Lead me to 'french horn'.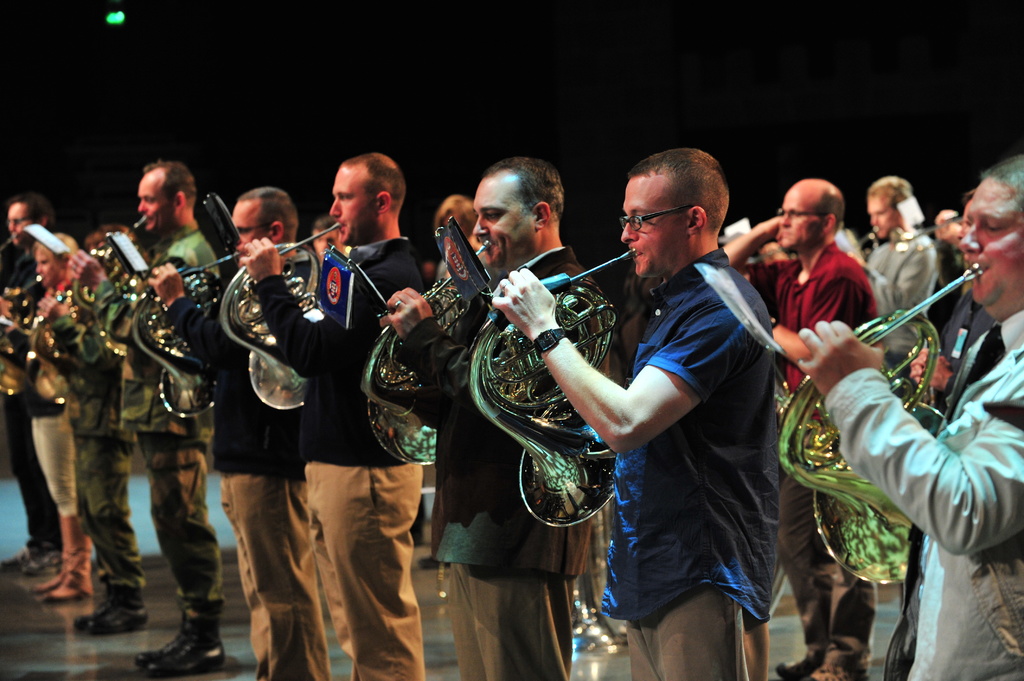
Lead to crop(464, 242, 643, 528).
